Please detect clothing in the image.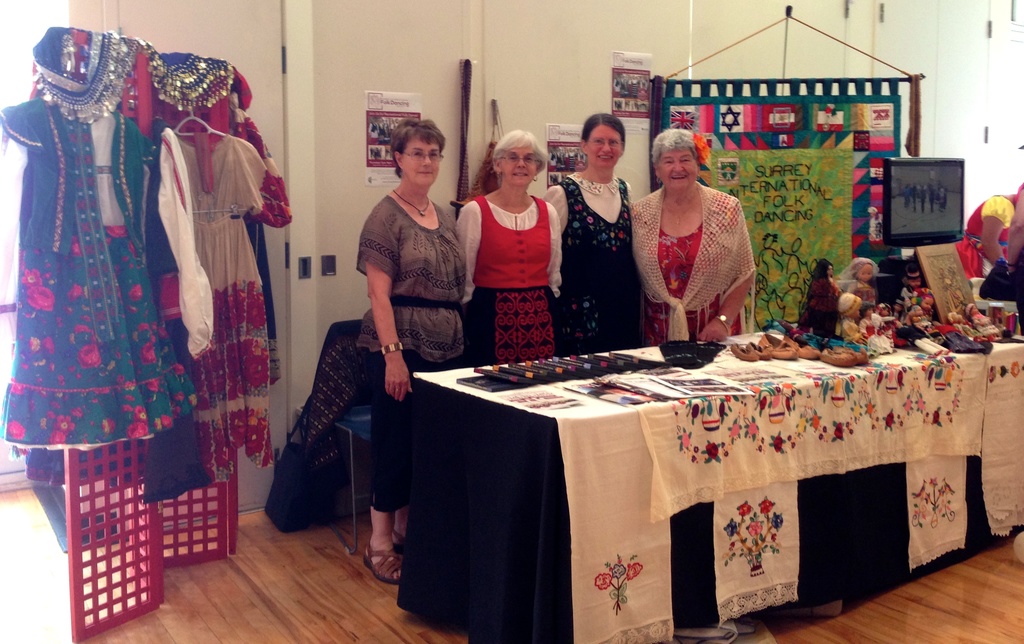
<region>632, 182, 760, 347</region>.
